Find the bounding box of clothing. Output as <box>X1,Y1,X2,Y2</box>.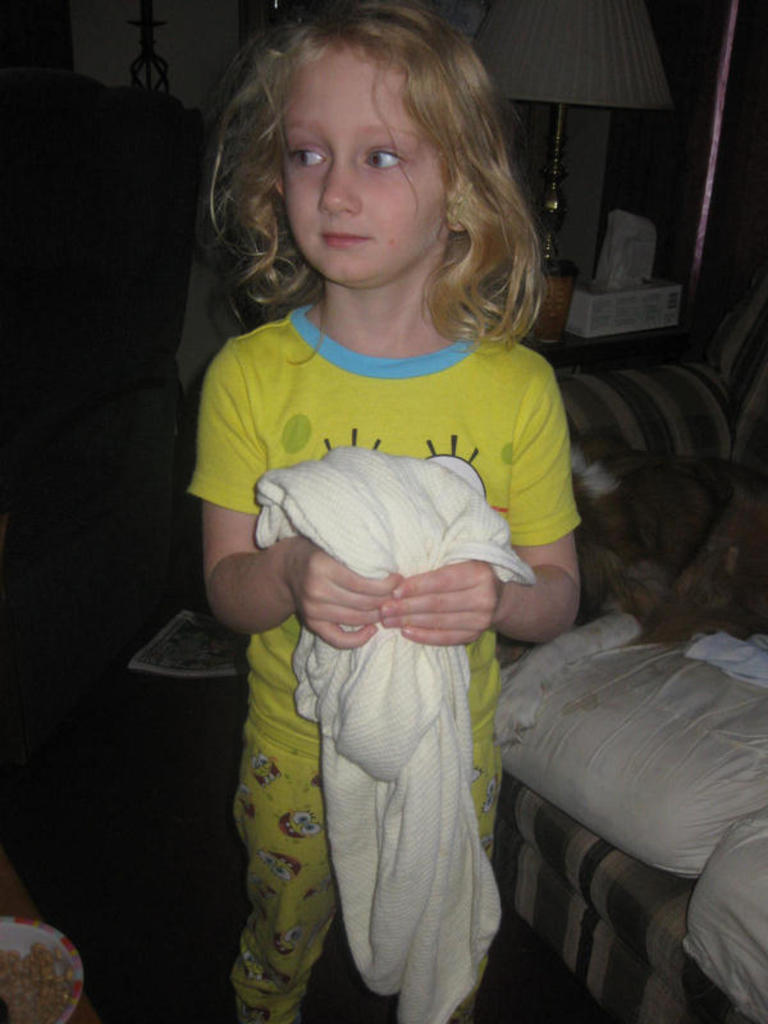
<box>219,265,554,1005</box>.
